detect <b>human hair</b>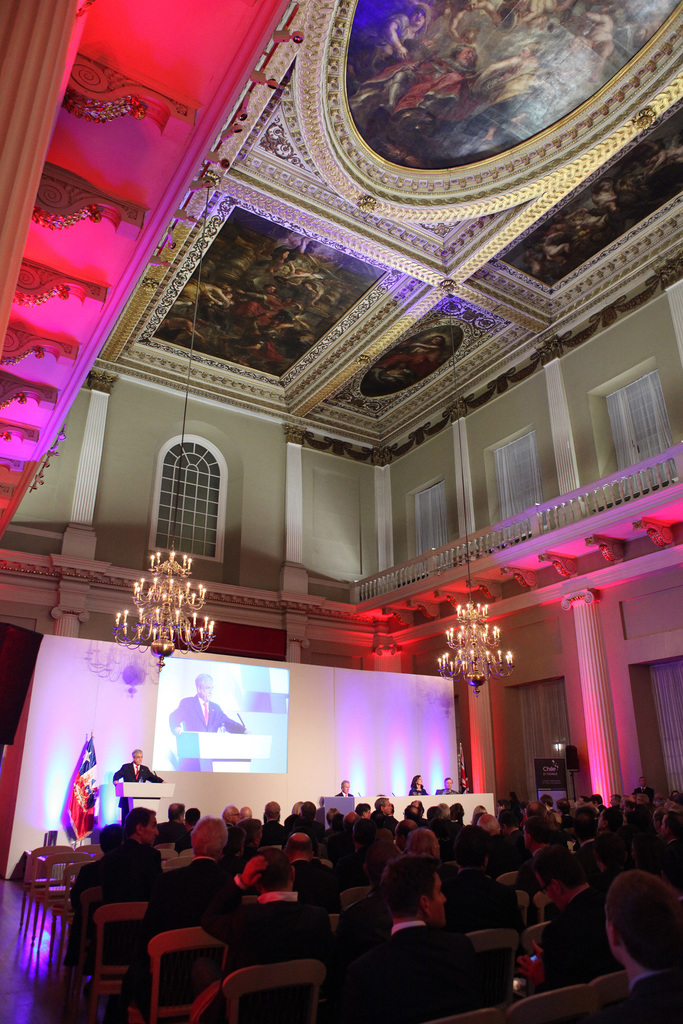
408,774,424,792
